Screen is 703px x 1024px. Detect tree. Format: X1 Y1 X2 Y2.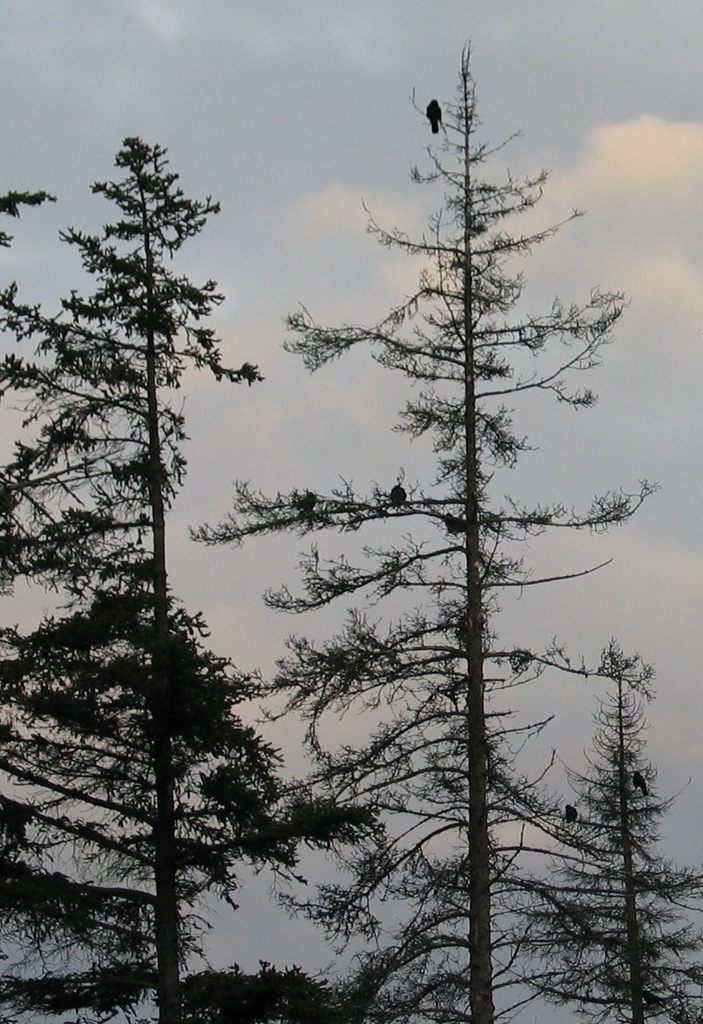
503 652 702 1023.
